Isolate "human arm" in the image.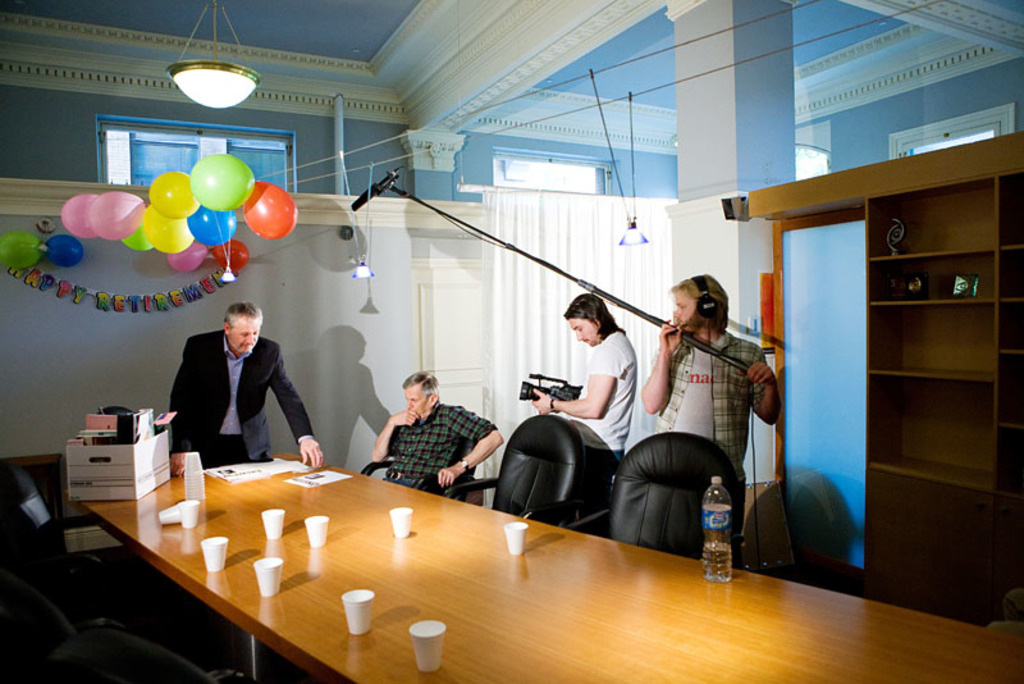
Isolated region: [644, 332, 717, 428].
